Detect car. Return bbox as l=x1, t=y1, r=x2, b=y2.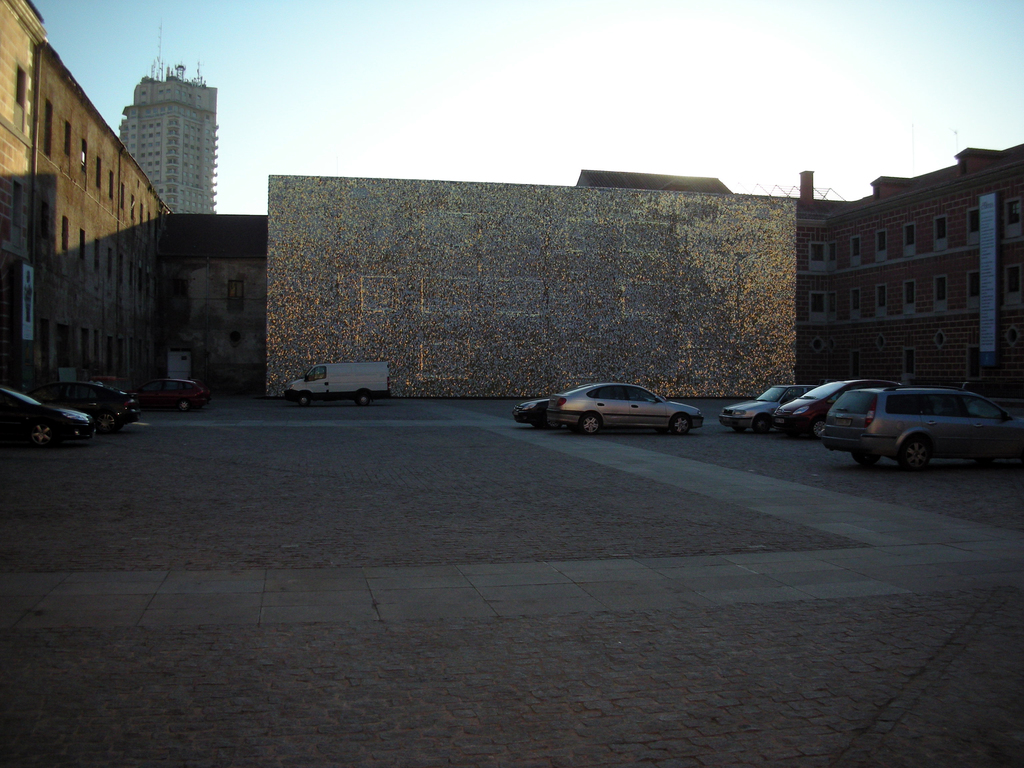
l=0, t=381, r=90, b=449.
